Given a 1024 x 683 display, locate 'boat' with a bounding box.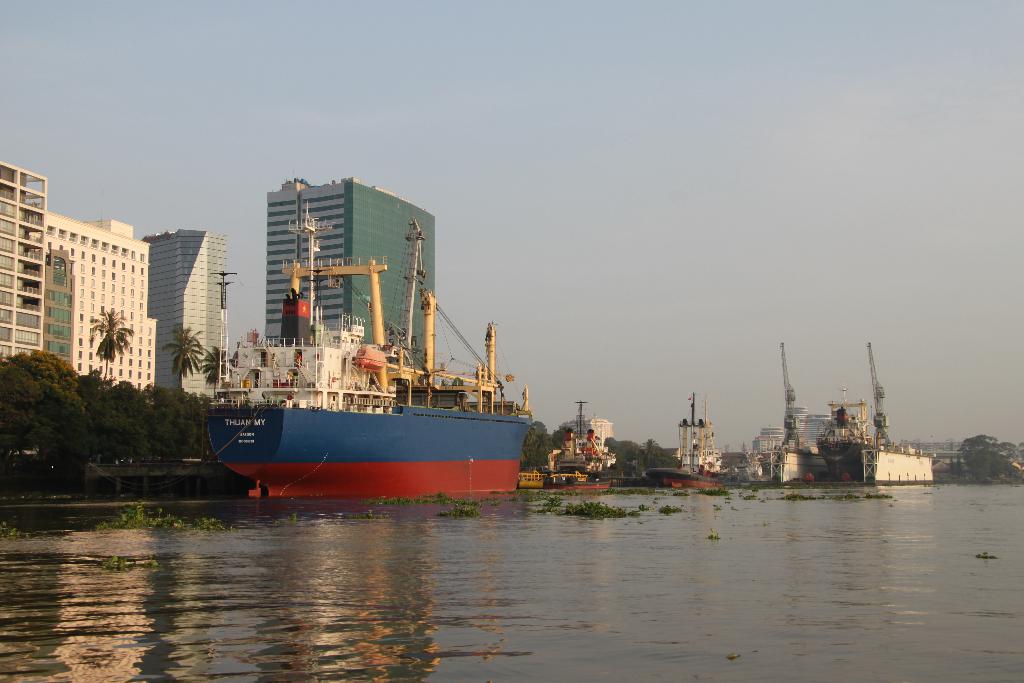
Located: box=[646, 388, 712, 498].
